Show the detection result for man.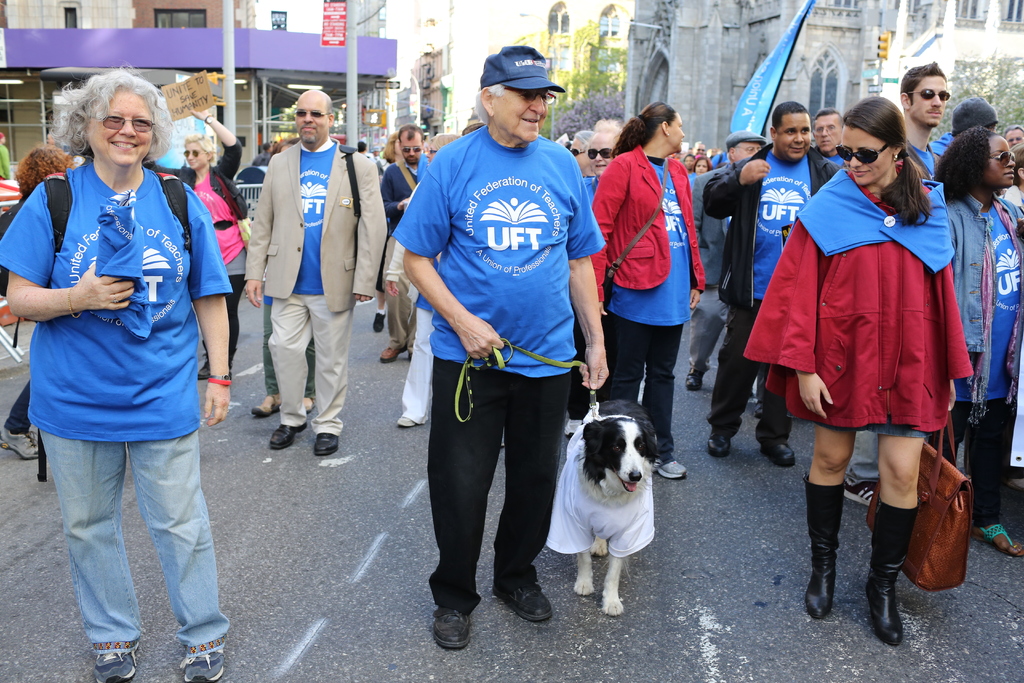
(left=927, top=90, right=998, bottom=165).
